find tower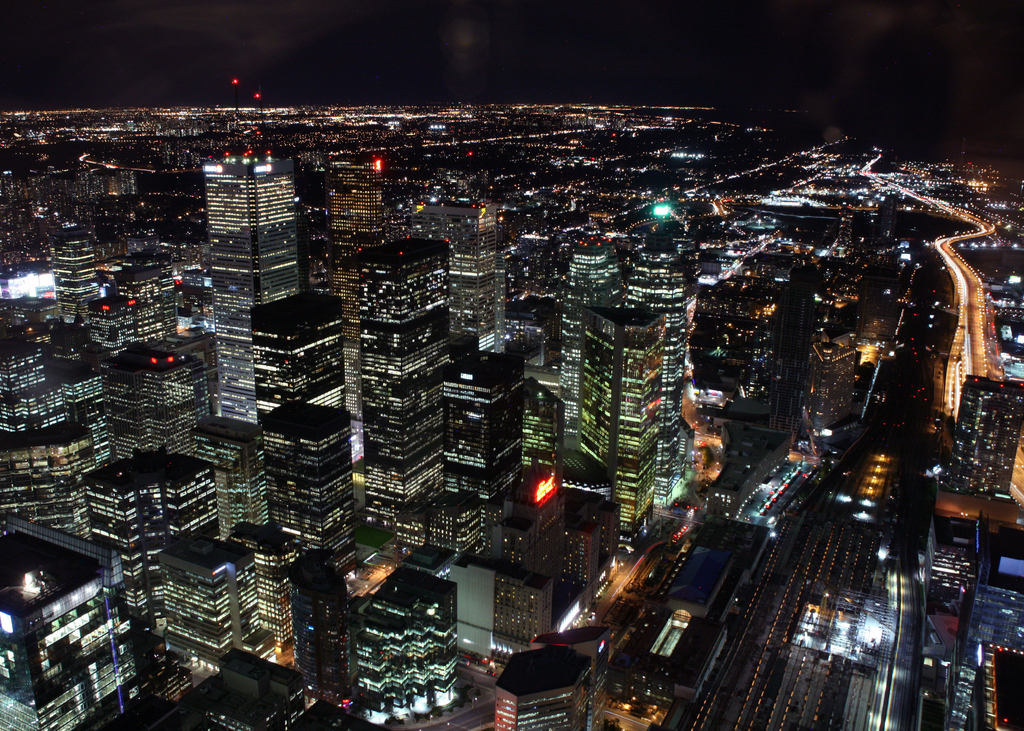
(x1=560, y1=236, x2=618, y2=448)
